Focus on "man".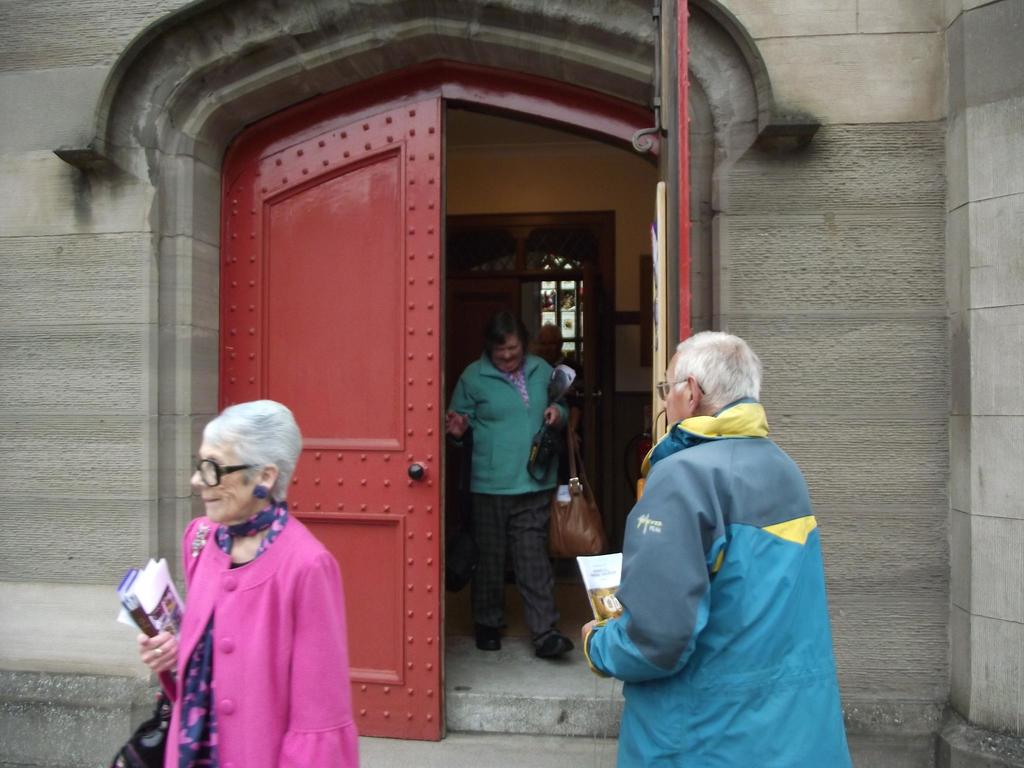
Focused at box(435, 304, 583, 661).
